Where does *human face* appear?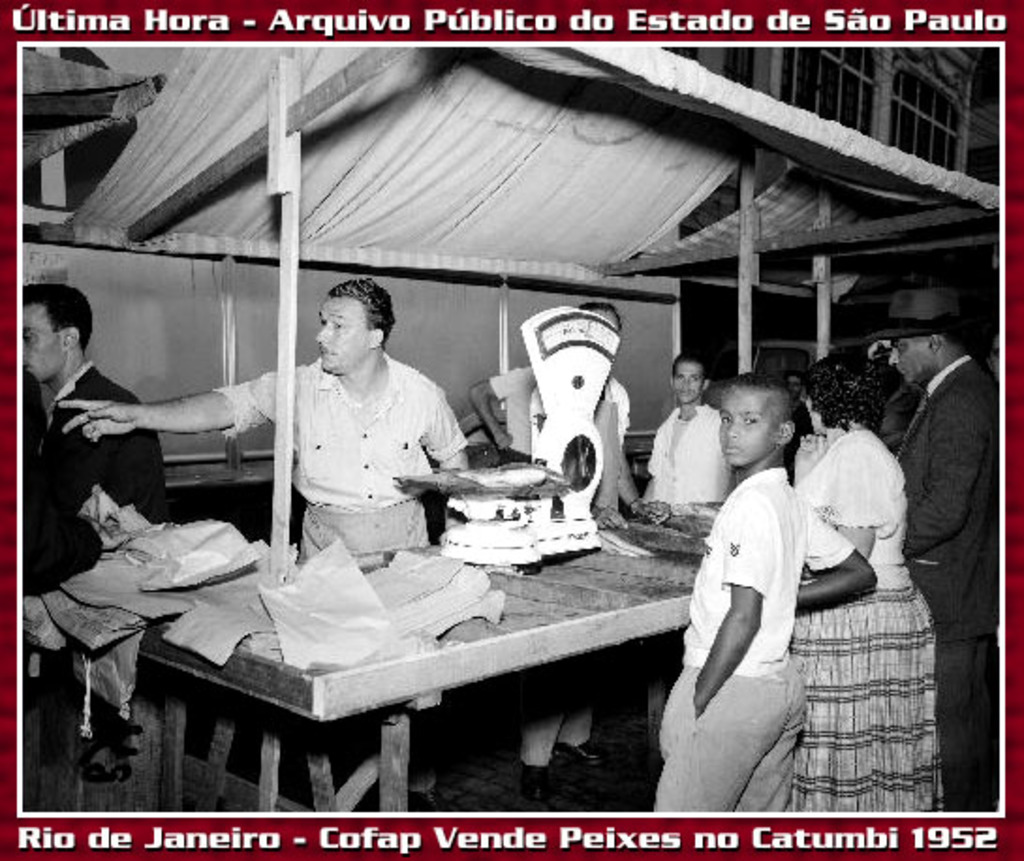
Appears at bbox=[883, 342, 926, 378].
